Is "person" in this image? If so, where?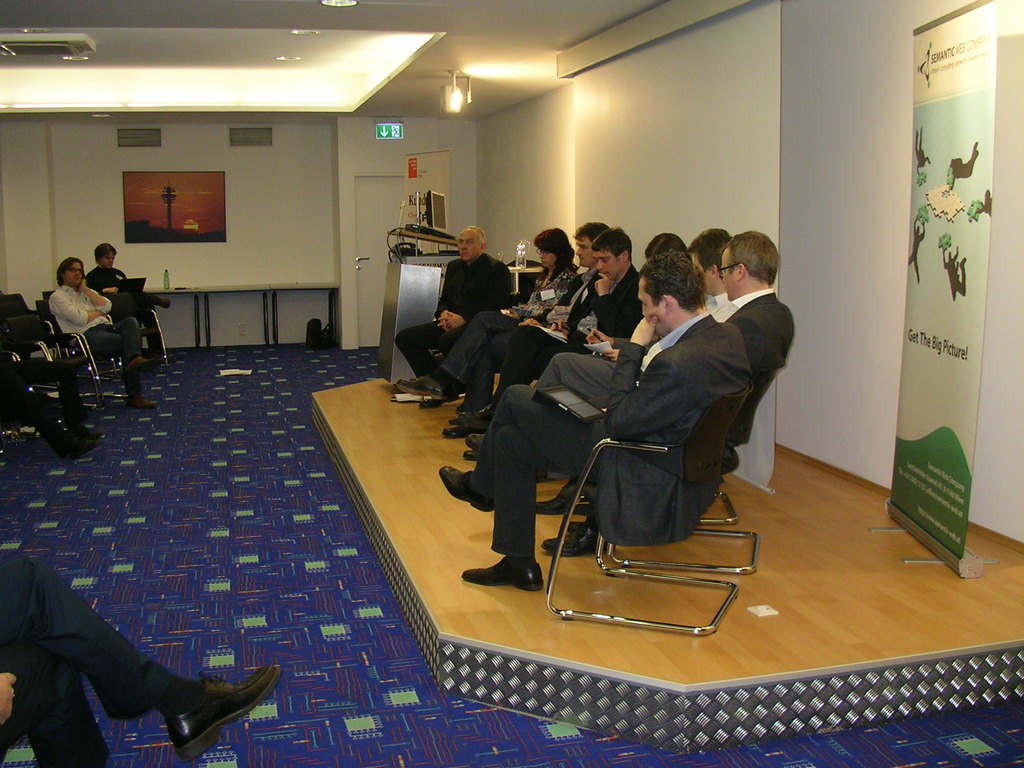
Yes, at box=[51, 257, 161, 417].
